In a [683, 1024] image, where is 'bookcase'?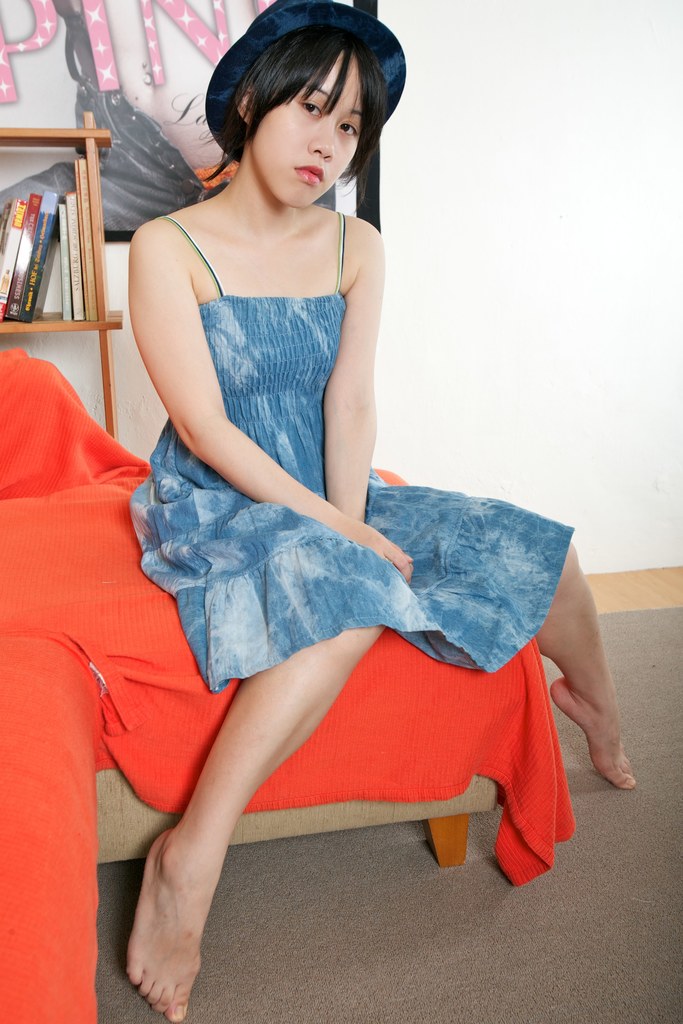
box(0, 112, 117, 397).
